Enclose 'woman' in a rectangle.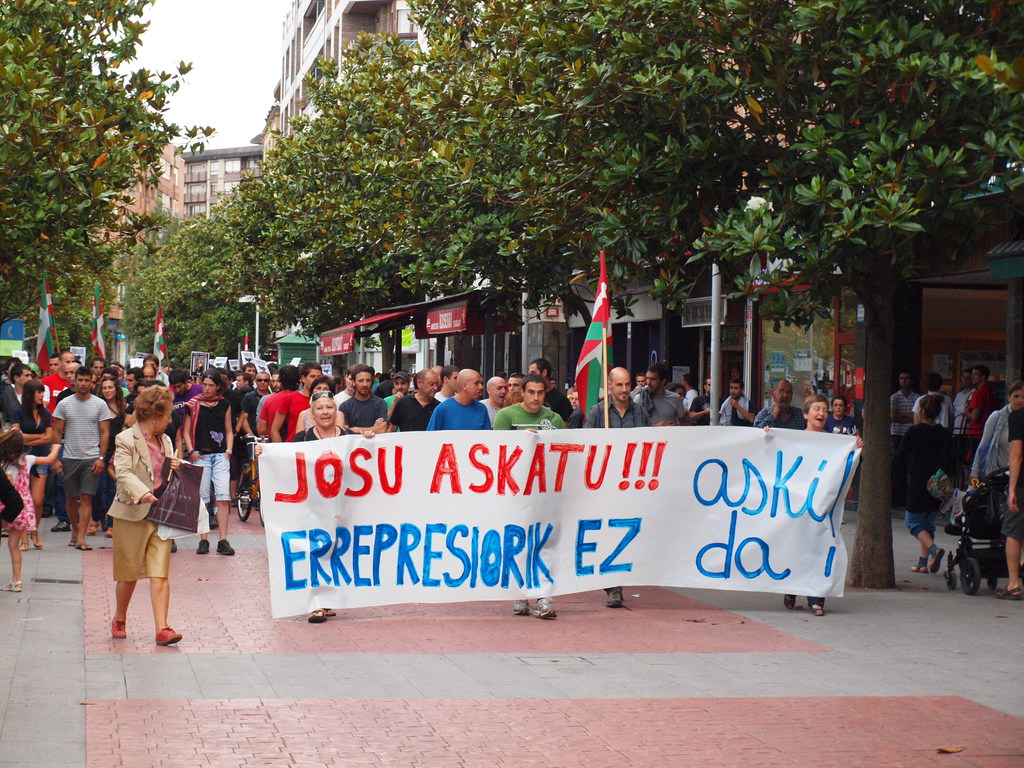
506 392 522 408.
